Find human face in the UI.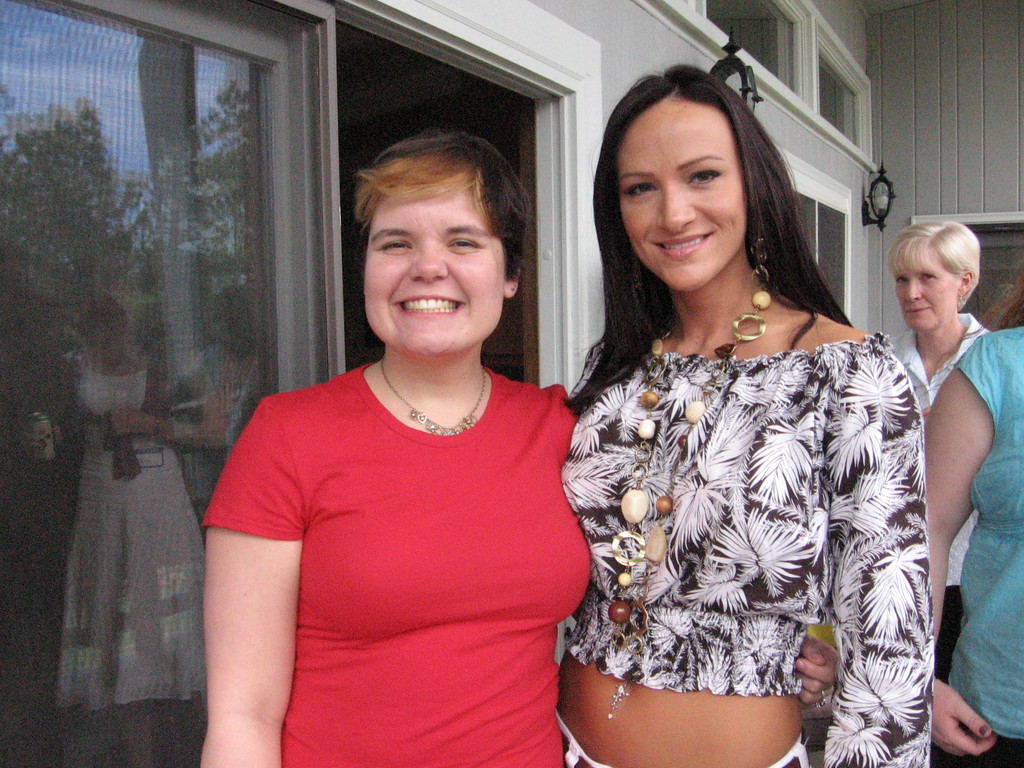
UI element at [x1=365, y1=188, x2=504, y2=355].
